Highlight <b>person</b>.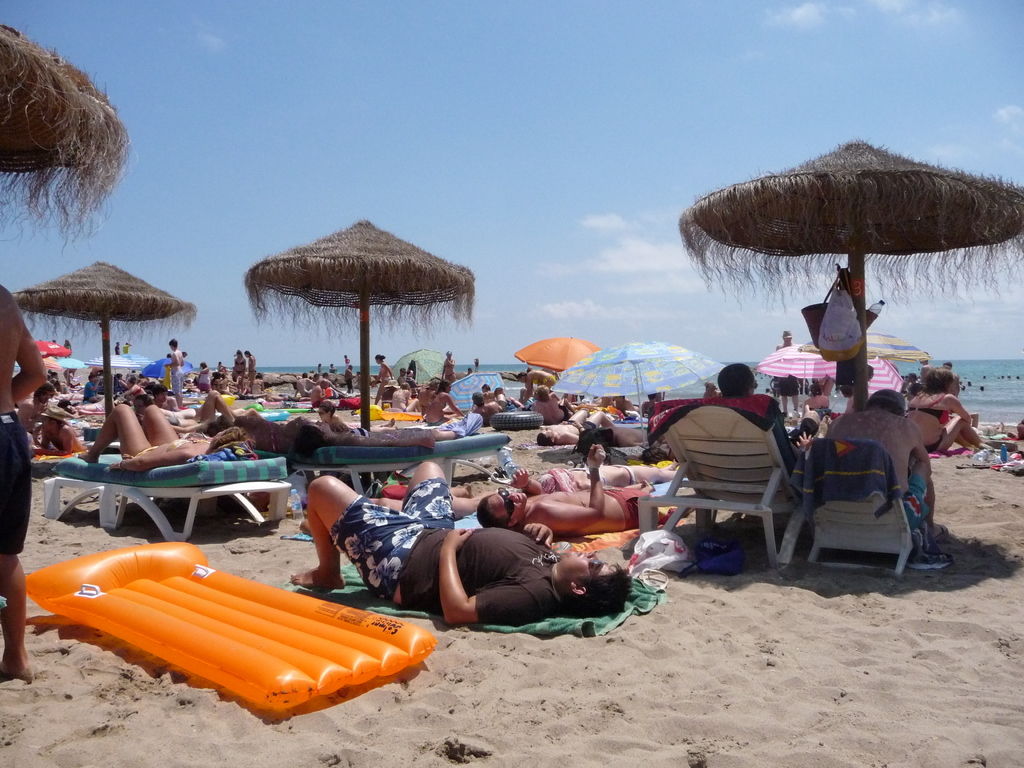
Highlighted region: bbox=[686, 359, 796, 451].
